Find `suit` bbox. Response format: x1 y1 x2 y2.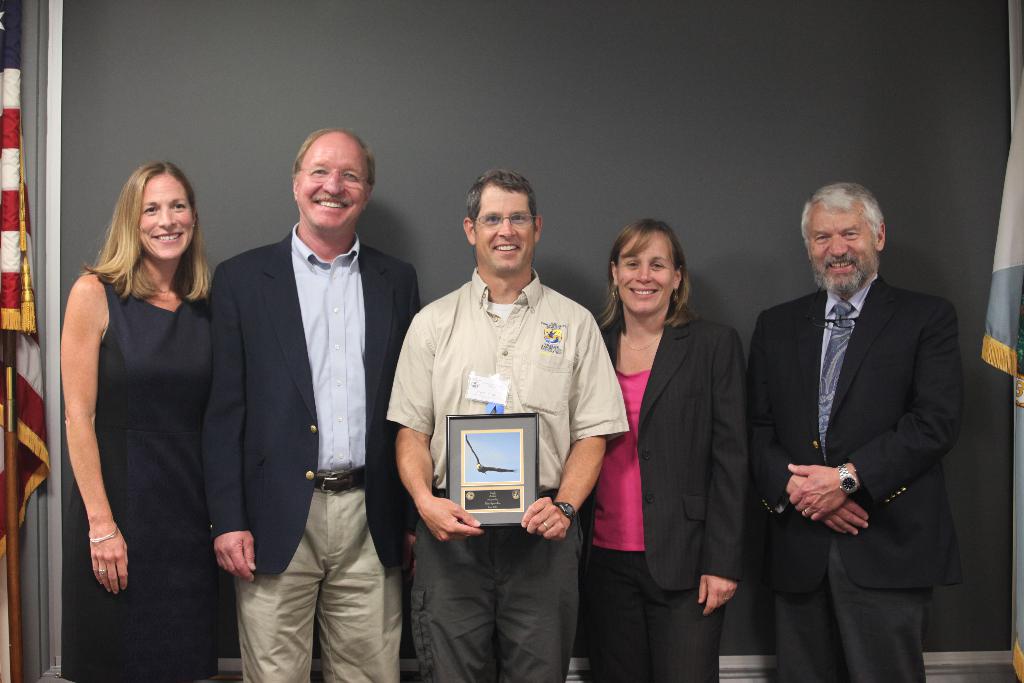
202 213 420 682.
